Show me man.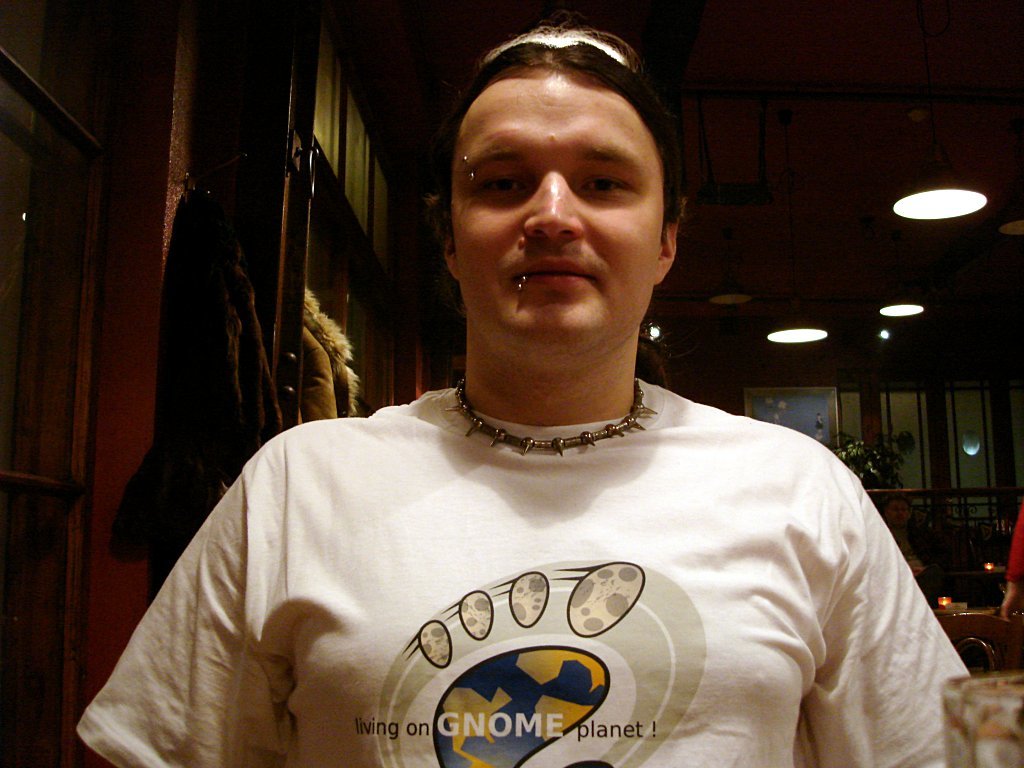
man is here: {"left": 76, "top": 15, "right": 974, "bottom": 767}.
